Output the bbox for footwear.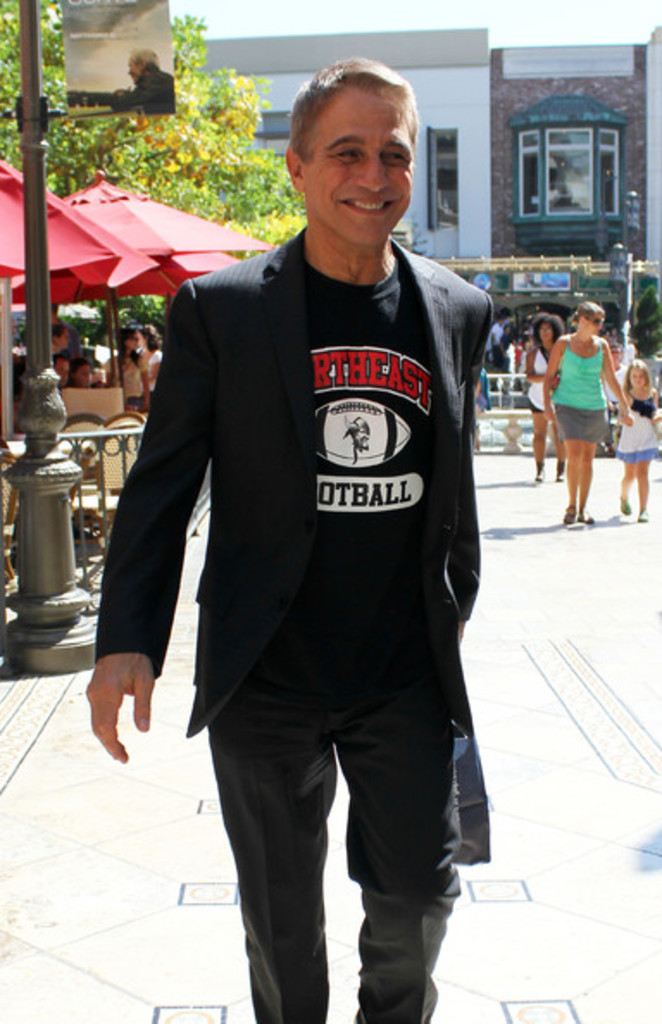
552,457,569,484.
